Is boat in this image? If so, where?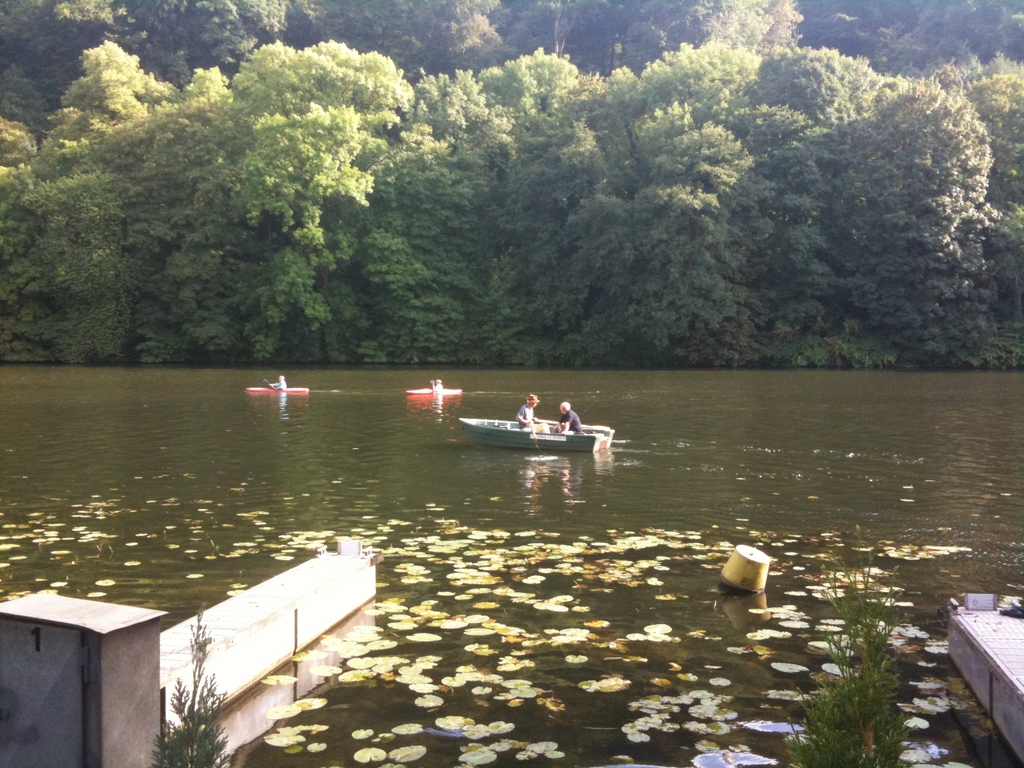
Yes, at box=[406, 388, 458, 392].
